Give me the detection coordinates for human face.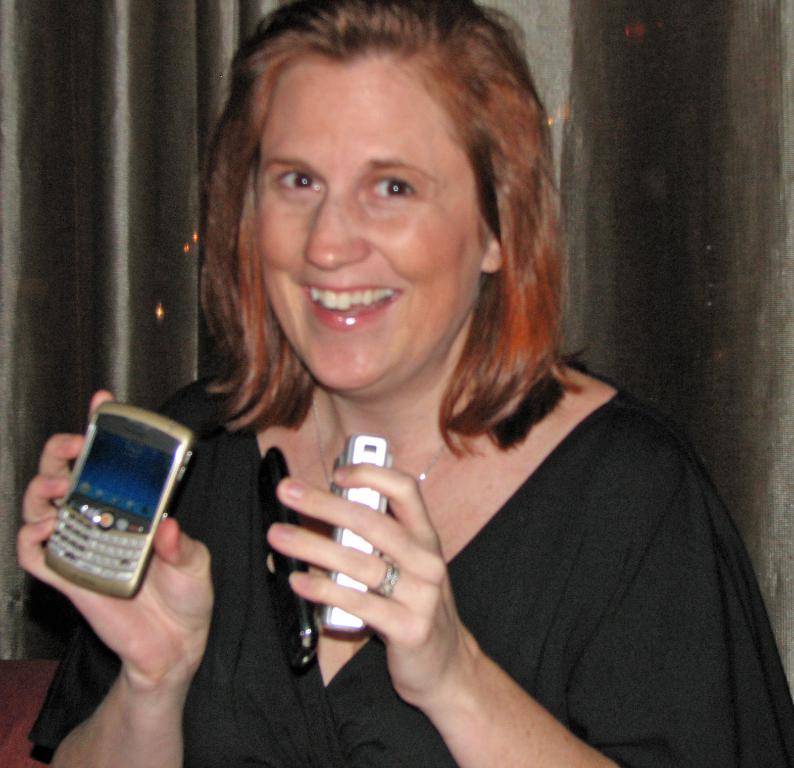
detection(254, 59, 478, 397).
